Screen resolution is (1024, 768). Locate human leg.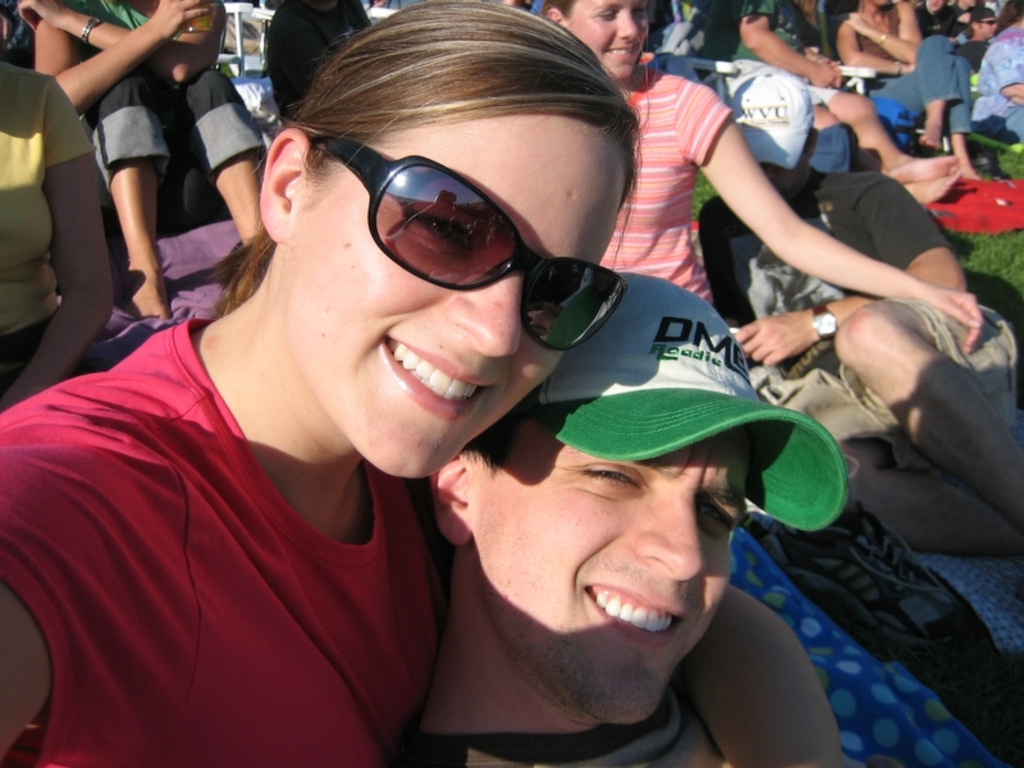
box=[872, 63, 983, 173].
